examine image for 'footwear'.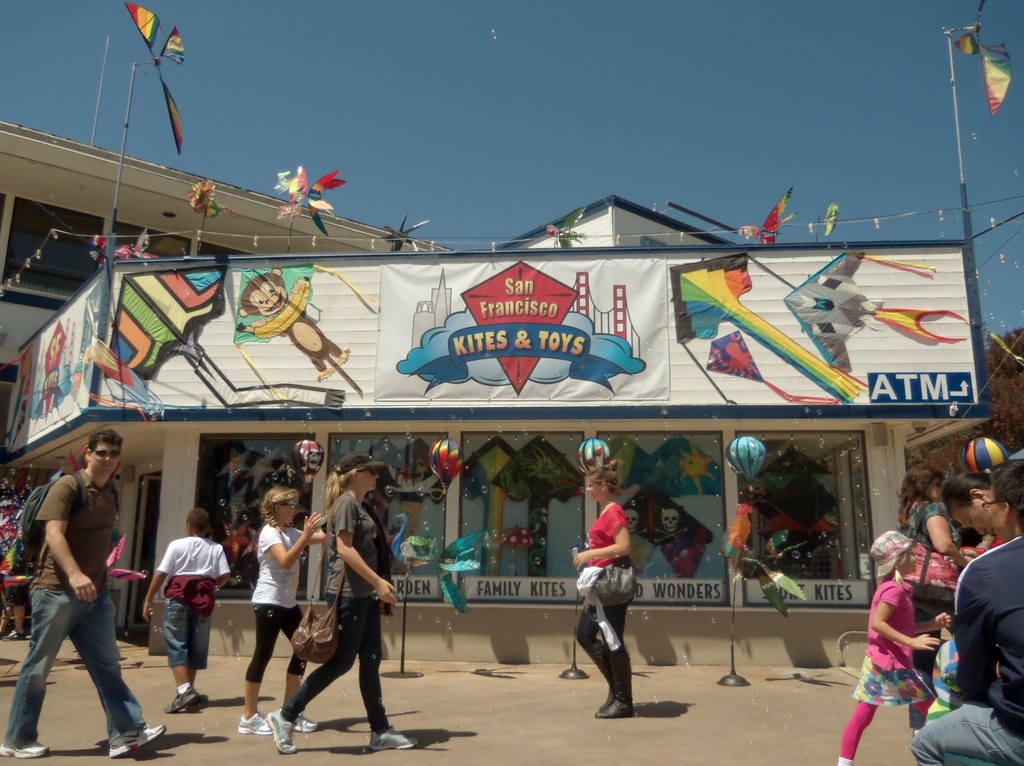
Examination result: (x1=237, y1=711, x2=276, y2=736).
